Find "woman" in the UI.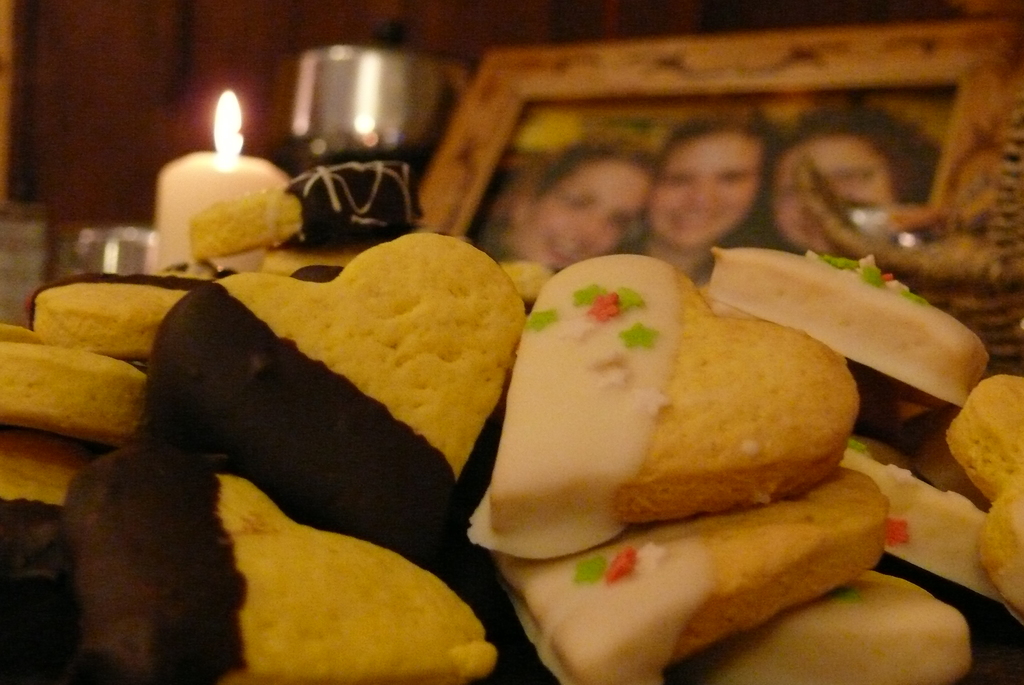
UI element at (left=495, top=134, right=659, bottom=278).
